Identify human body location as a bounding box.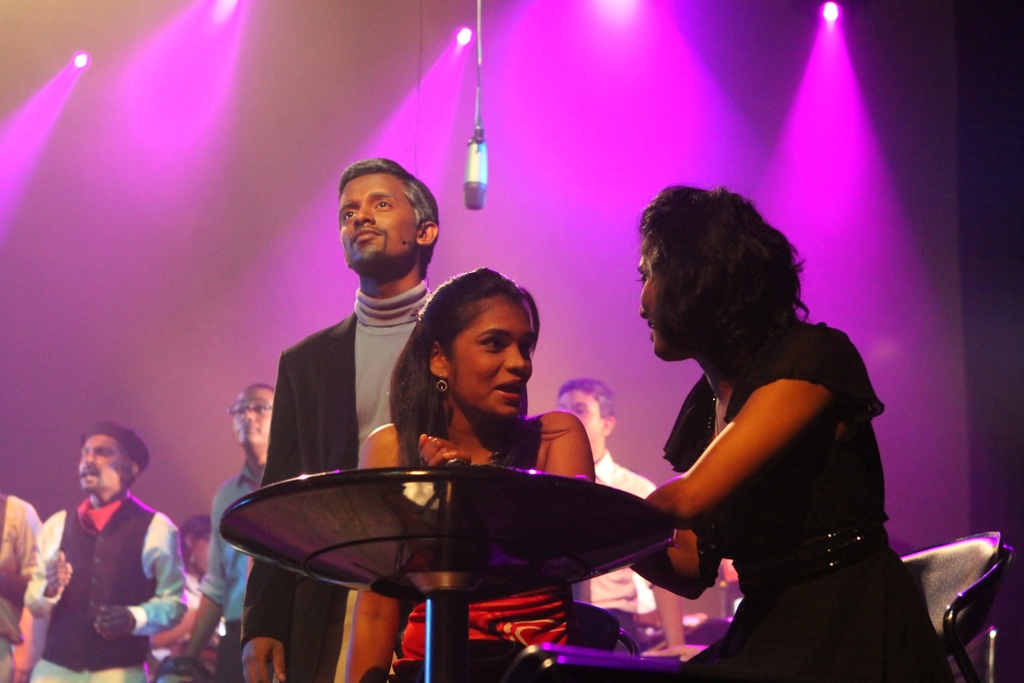
crop(24, 495, 192, 682).
